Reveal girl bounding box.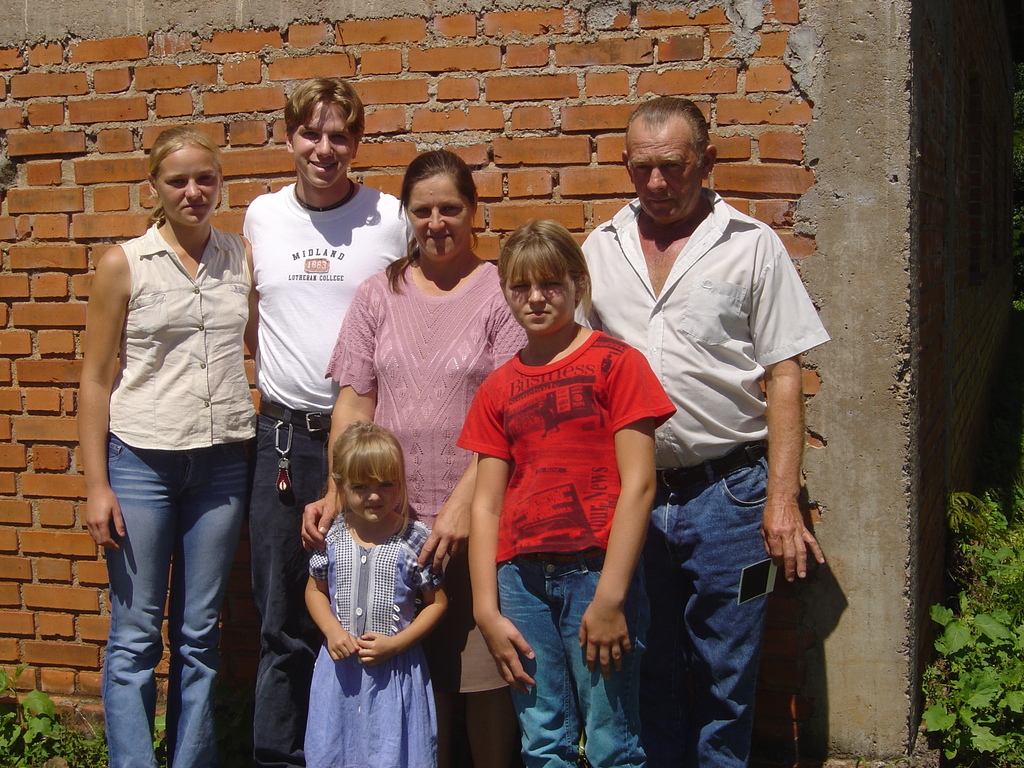
Revealed: box=[303, 419, 454, 767].
